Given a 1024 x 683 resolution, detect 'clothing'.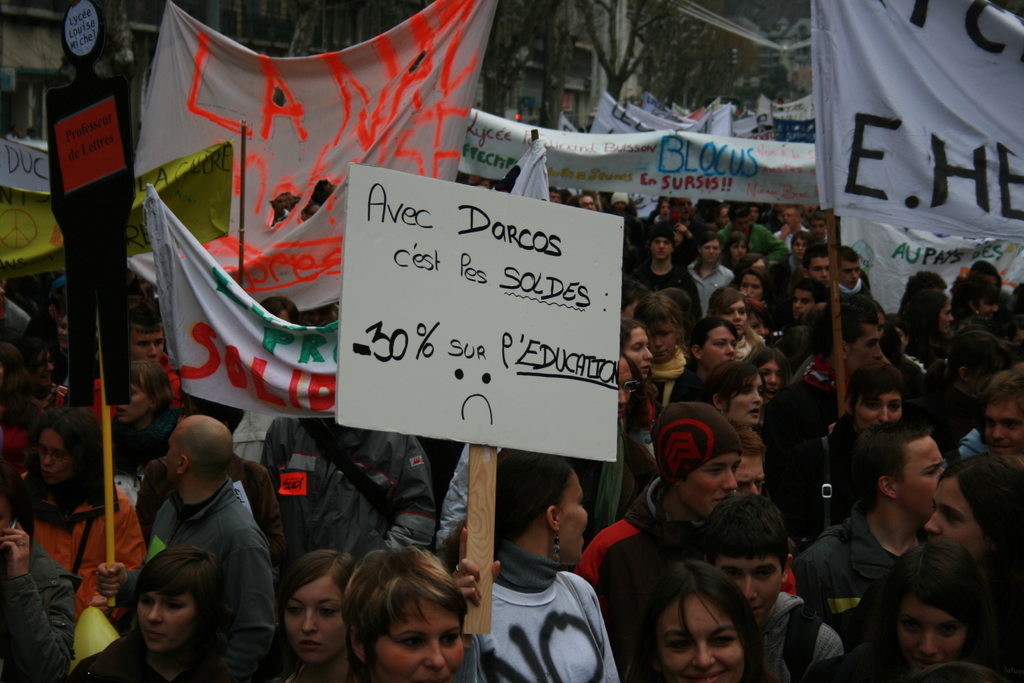
crop(152, 474, 284, 667).
